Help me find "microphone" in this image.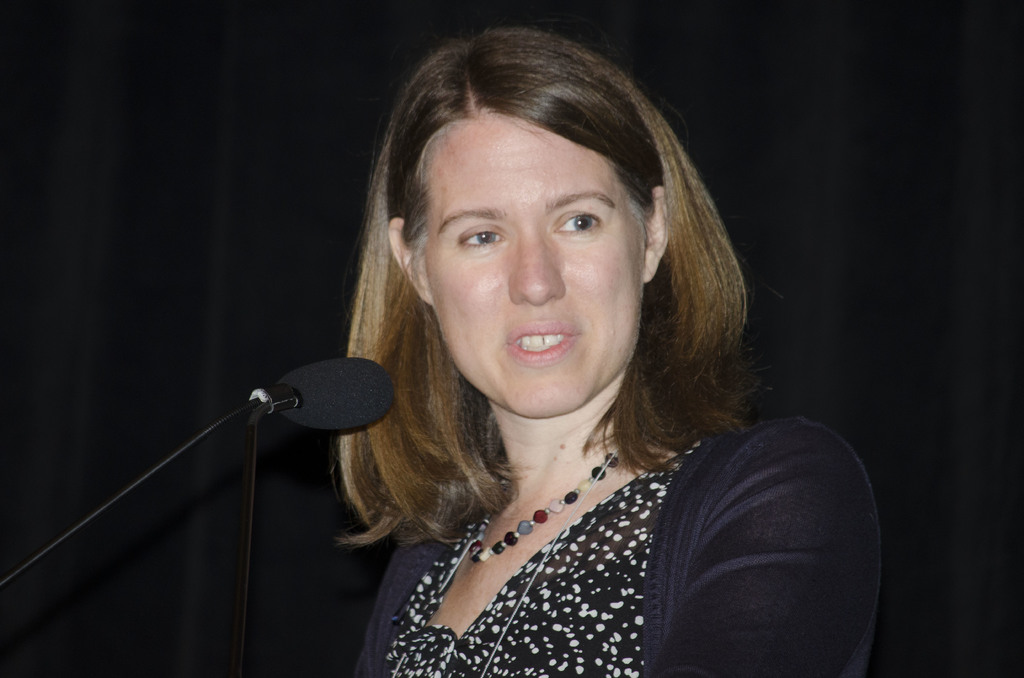
Found it: select_region(214, 357, 400, 451).
